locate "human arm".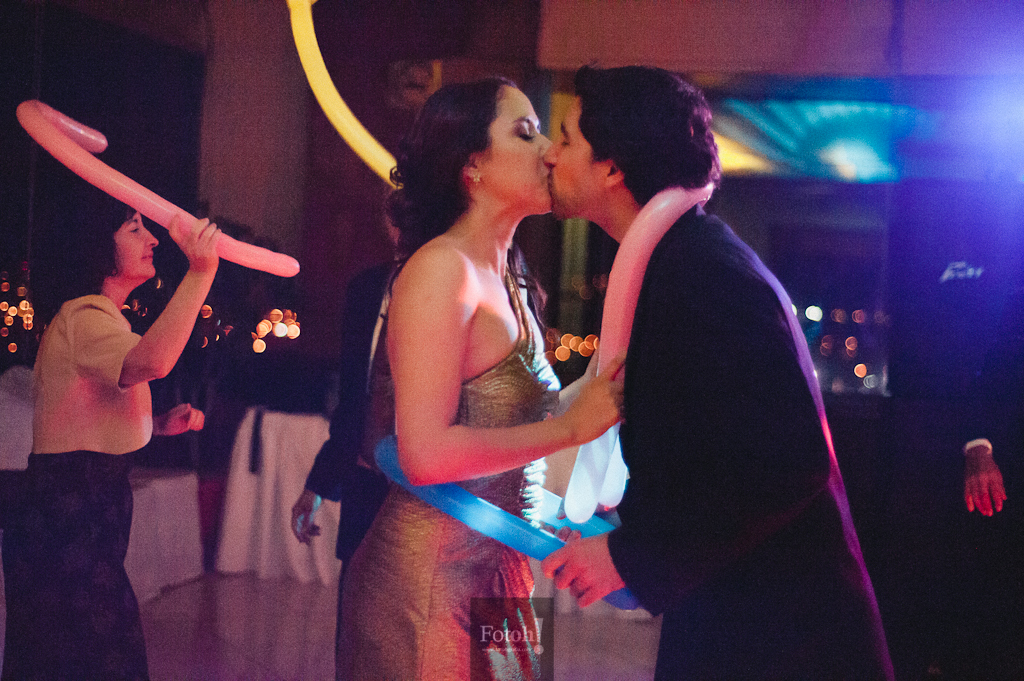
Bounding box: bbox=(394, 234, 559, 514).
